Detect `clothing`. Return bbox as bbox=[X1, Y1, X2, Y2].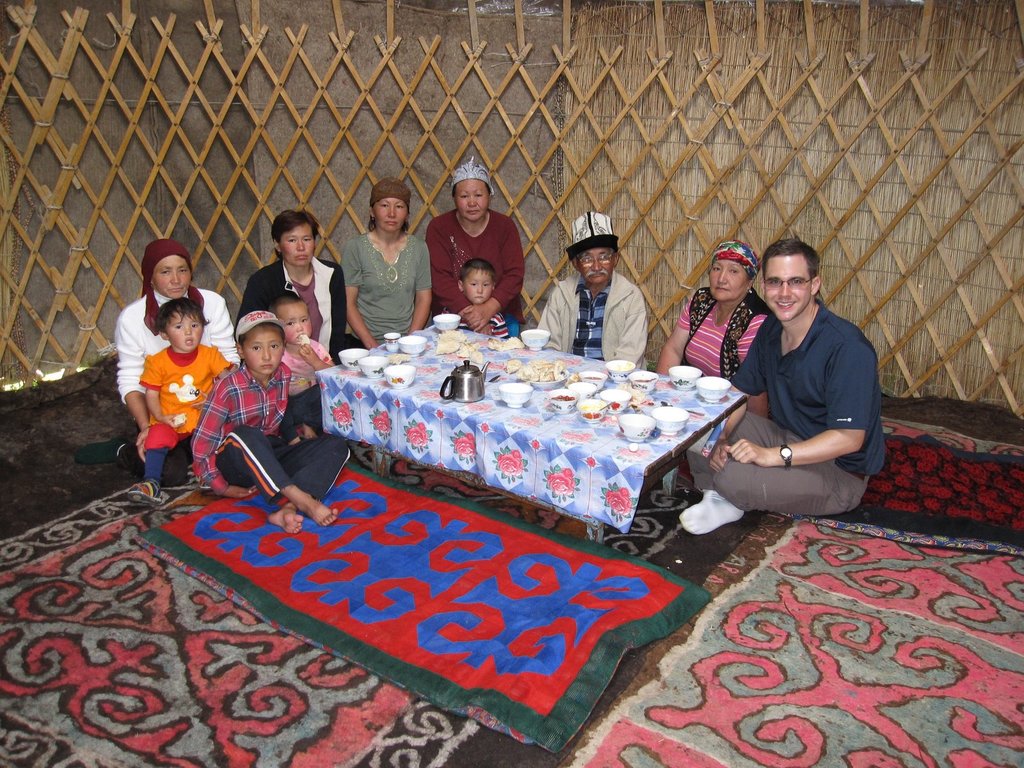
bbox=[143, 240, 196, 332].
